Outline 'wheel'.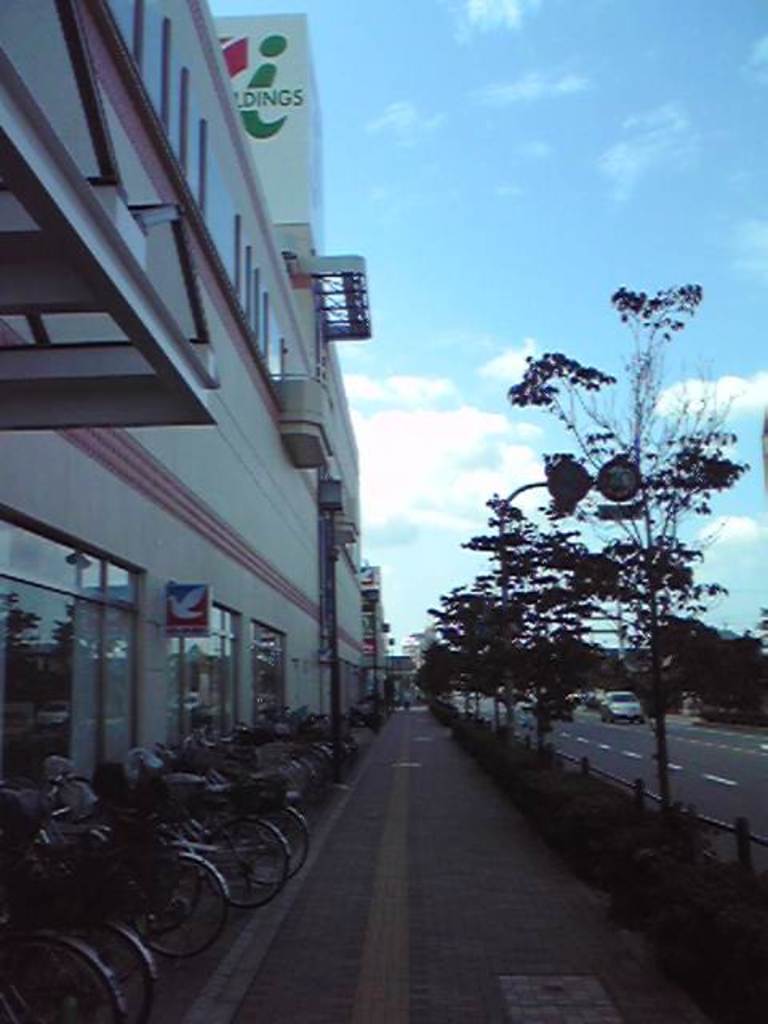
Outline: x1=0, y1=936, x2=122, y2=1022.
